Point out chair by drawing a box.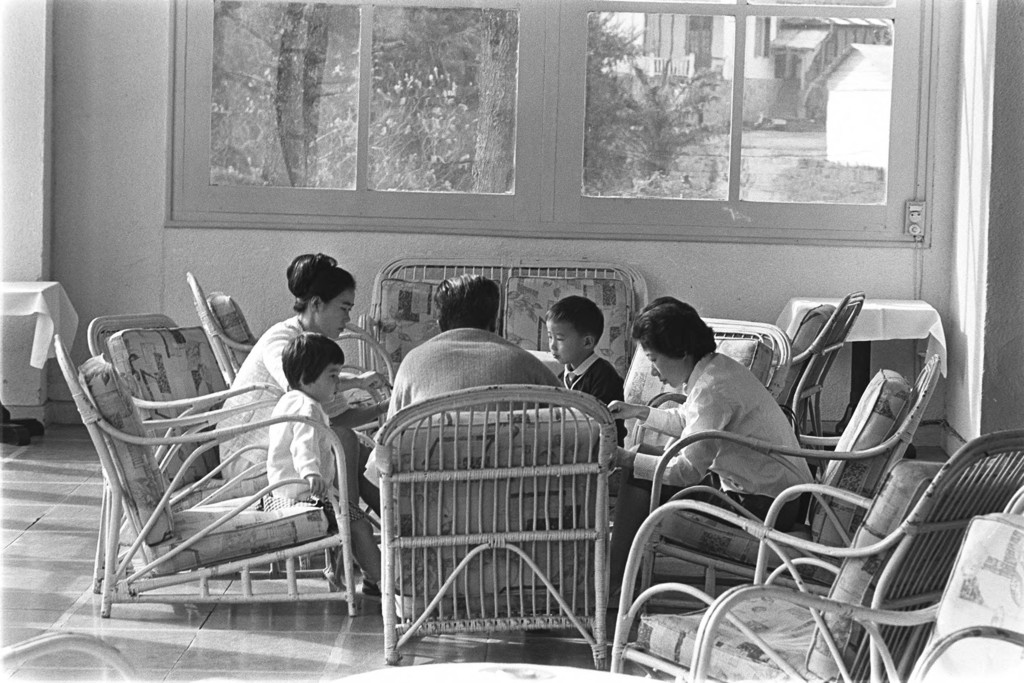
<region>376, 383, 609, 667</region>.
